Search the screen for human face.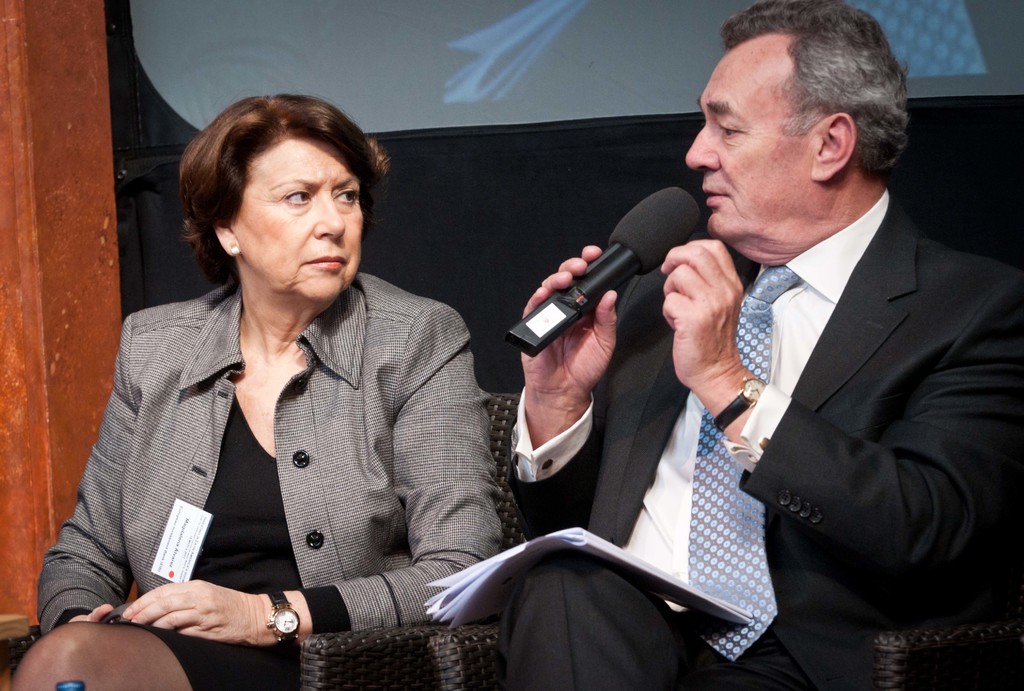
Found at (688, 56, 832, 244).
